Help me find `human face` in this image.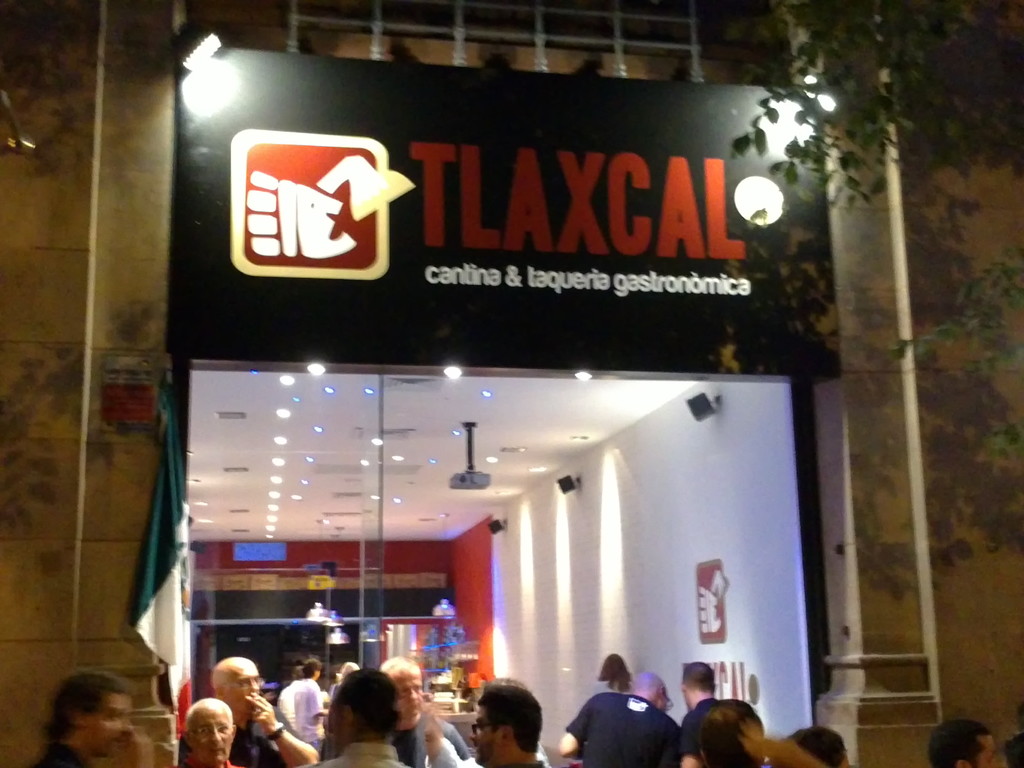
Found it: 468, 707, 494, 762.
